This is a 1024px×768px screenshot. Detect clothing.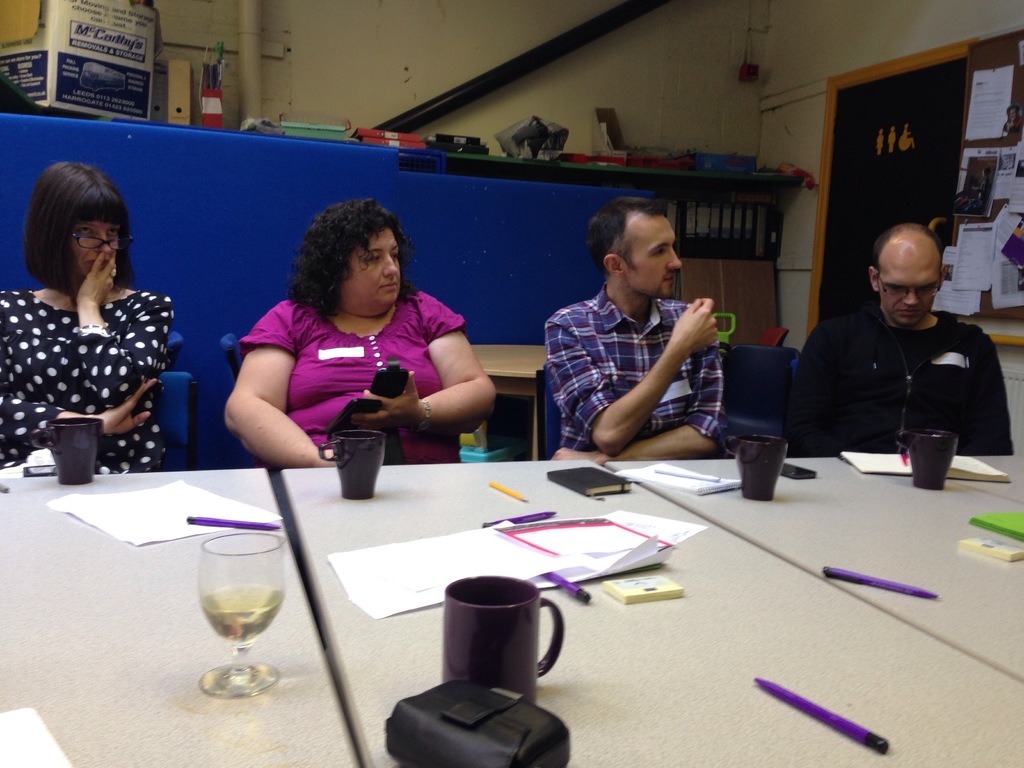
(540,287,720,451).
